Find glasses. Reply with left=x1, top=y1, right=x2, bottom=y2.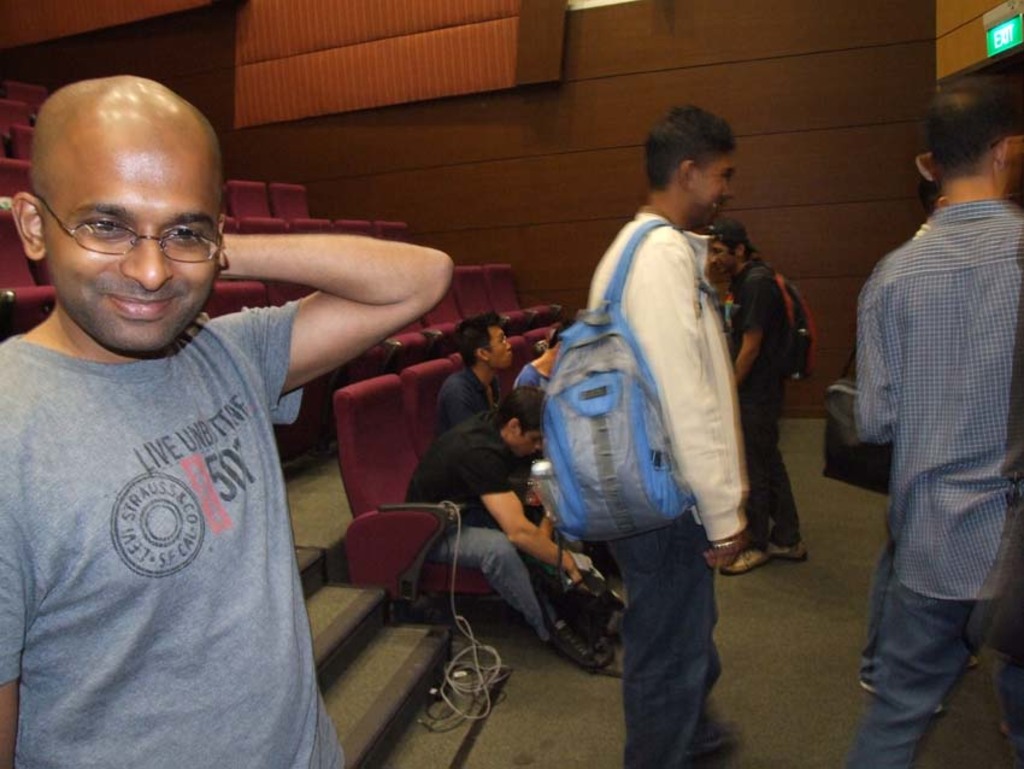
left=33, top=193, right=225, bottom=264.
